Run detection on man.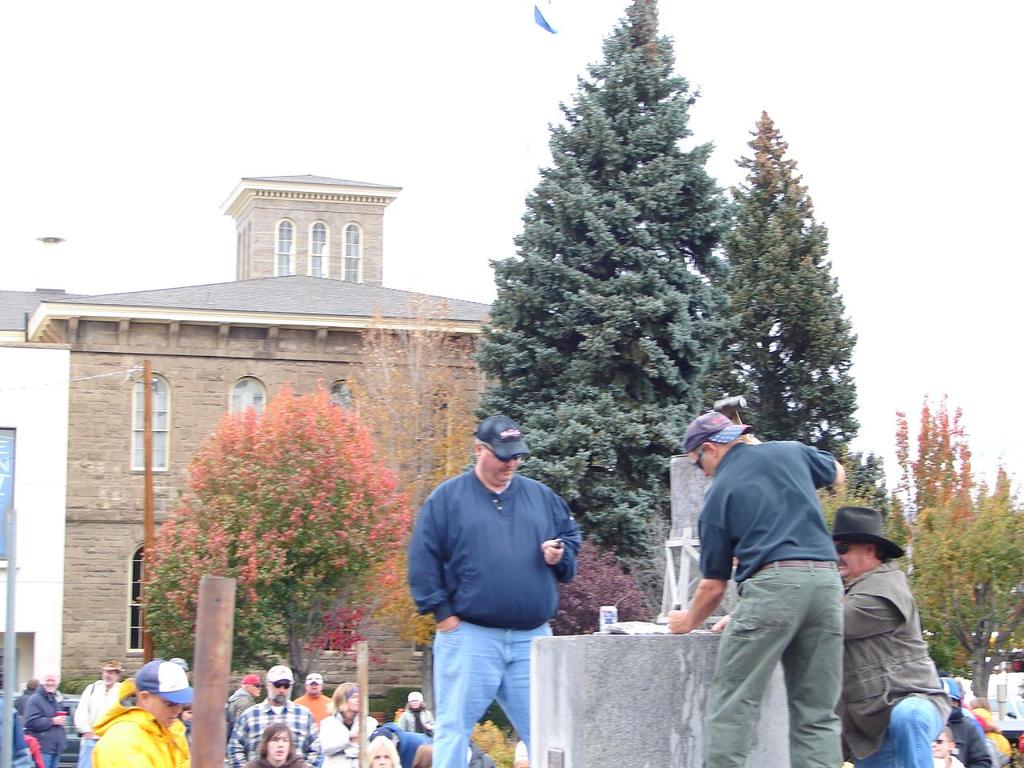
Result: region(225, 674, 263, 732).
